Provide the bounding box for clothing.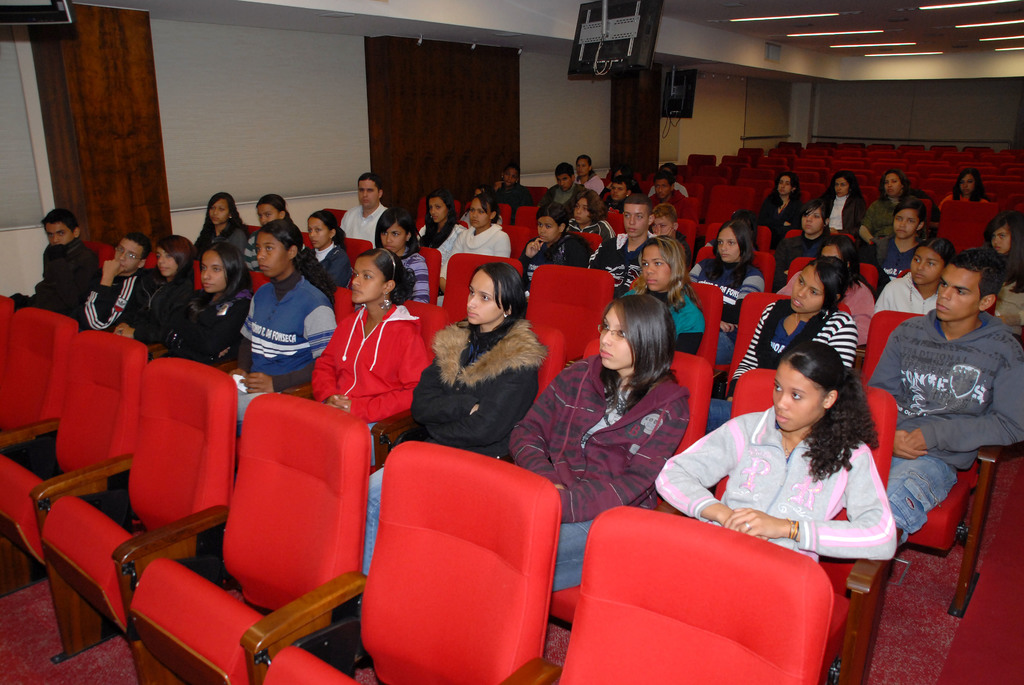
521, 236, 576, 306.
